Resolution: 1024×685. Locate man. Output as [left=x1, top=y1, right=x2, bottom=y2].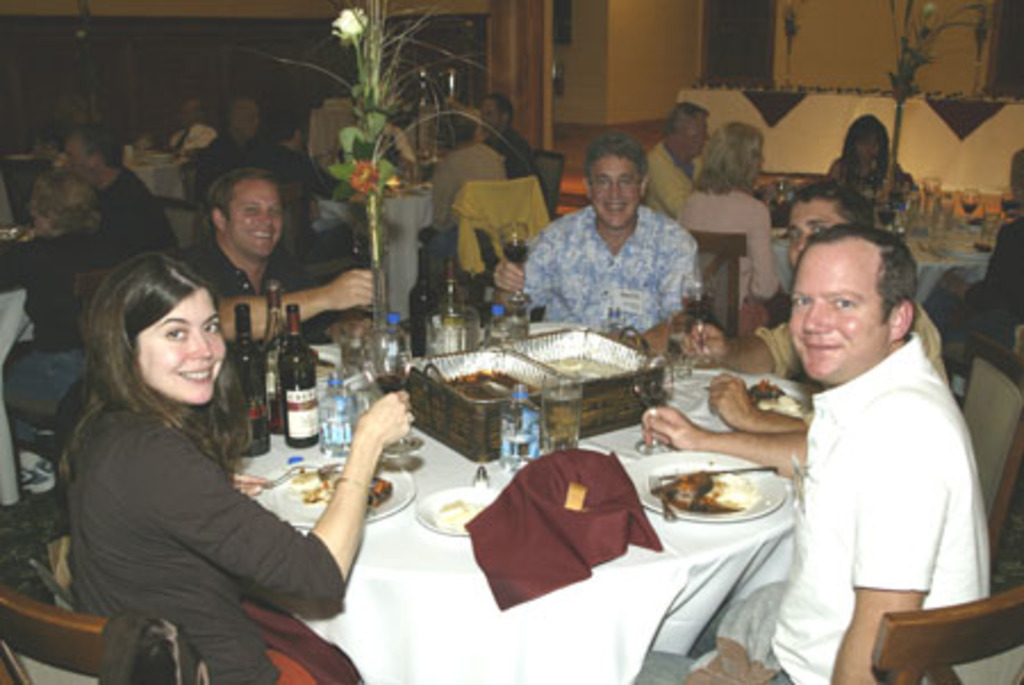
[left=689, top=180, right=951, bottom=432].
